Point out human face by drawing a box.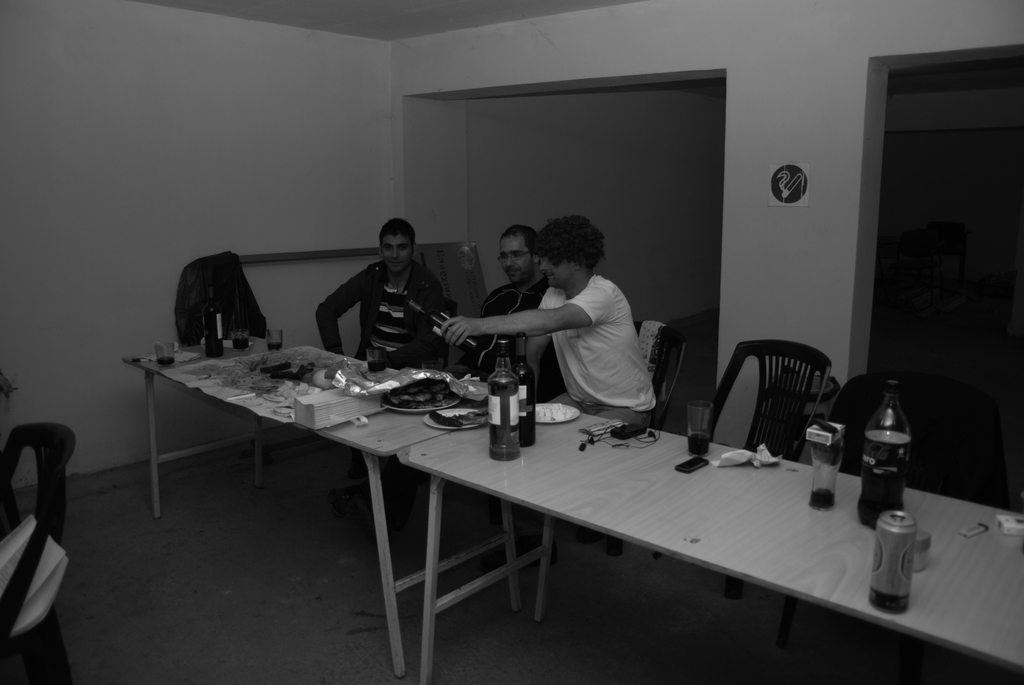
[x1=506, y1=239, x2=532, y2=284].
